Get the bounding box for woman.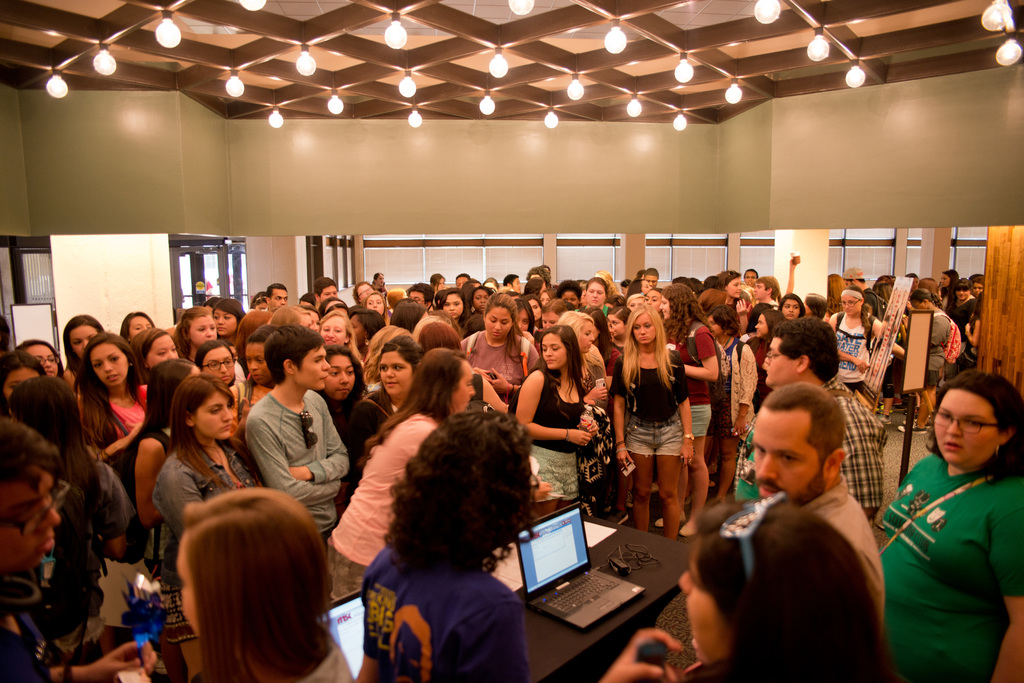
[x1=129, y1=357, x2=202, y2=575].
